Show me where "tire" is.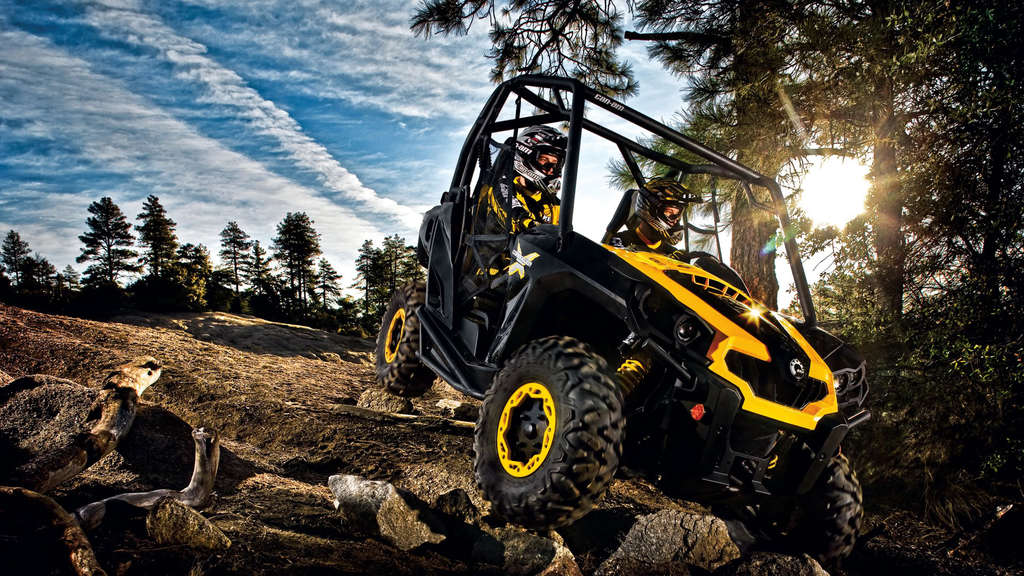
"tire" is at [left=728, top=429, right=862, bottom=566].
